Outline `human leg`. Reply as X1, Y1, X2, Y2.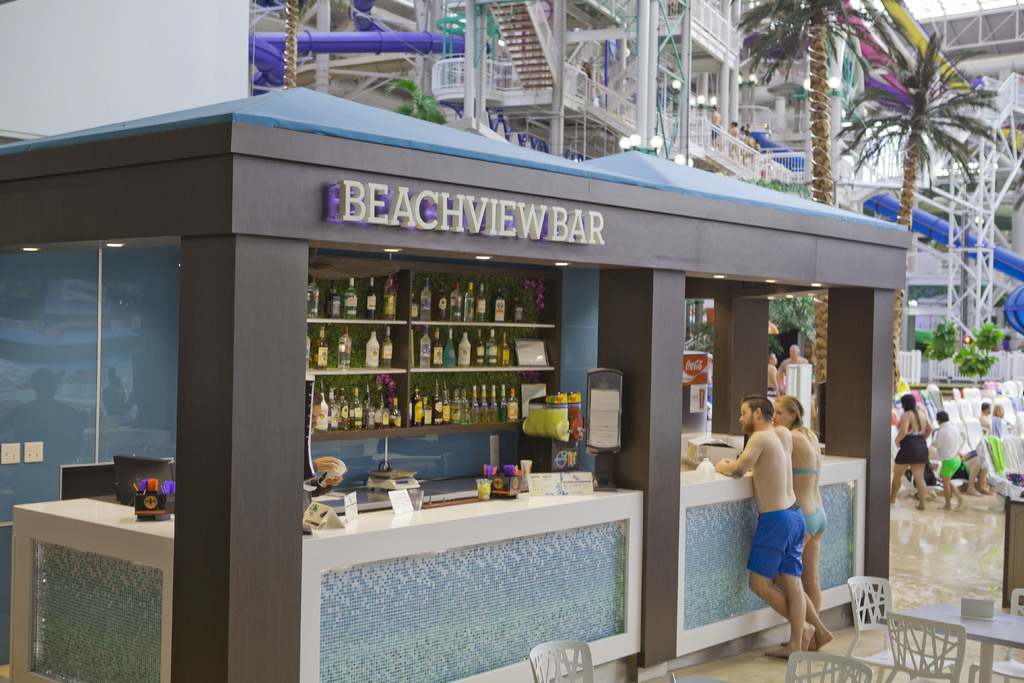
745, 511, 819, 639.
